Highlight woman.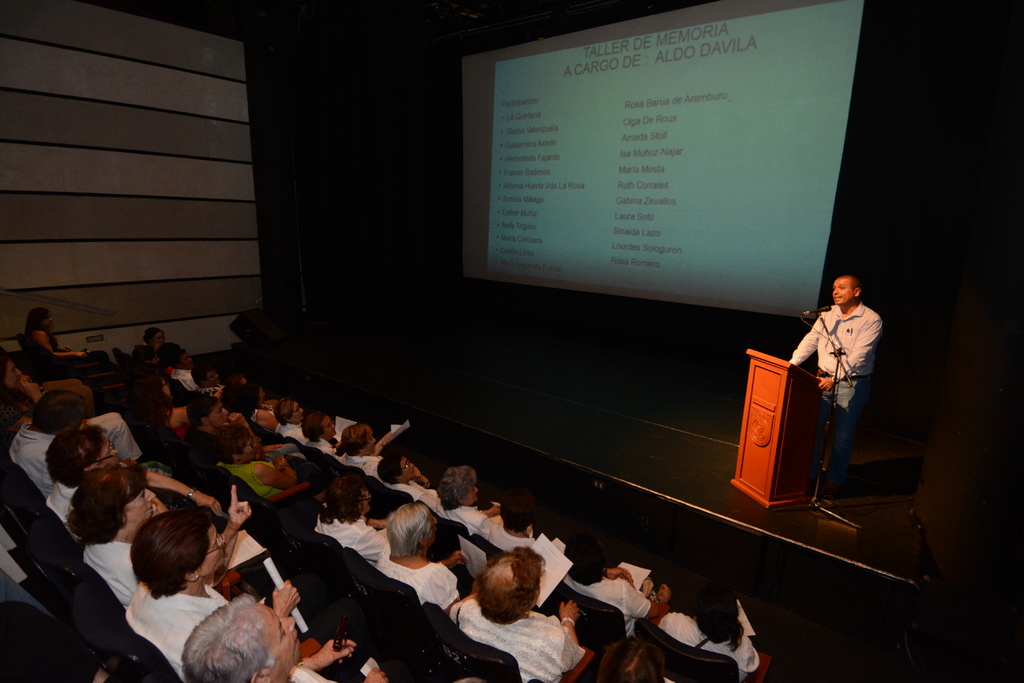
Highlighted region: 217/426/307/505.
